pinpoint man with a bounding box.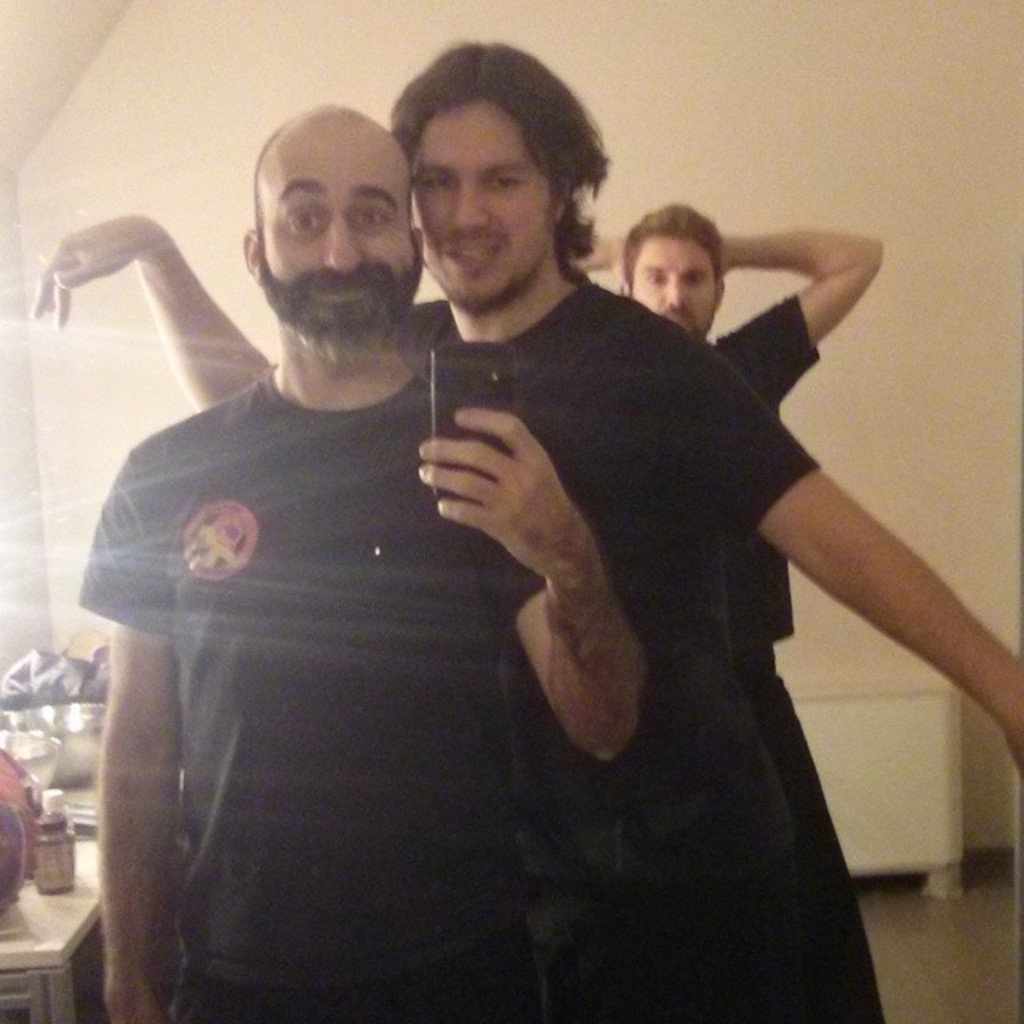
[91, 101, 654, 1022].
